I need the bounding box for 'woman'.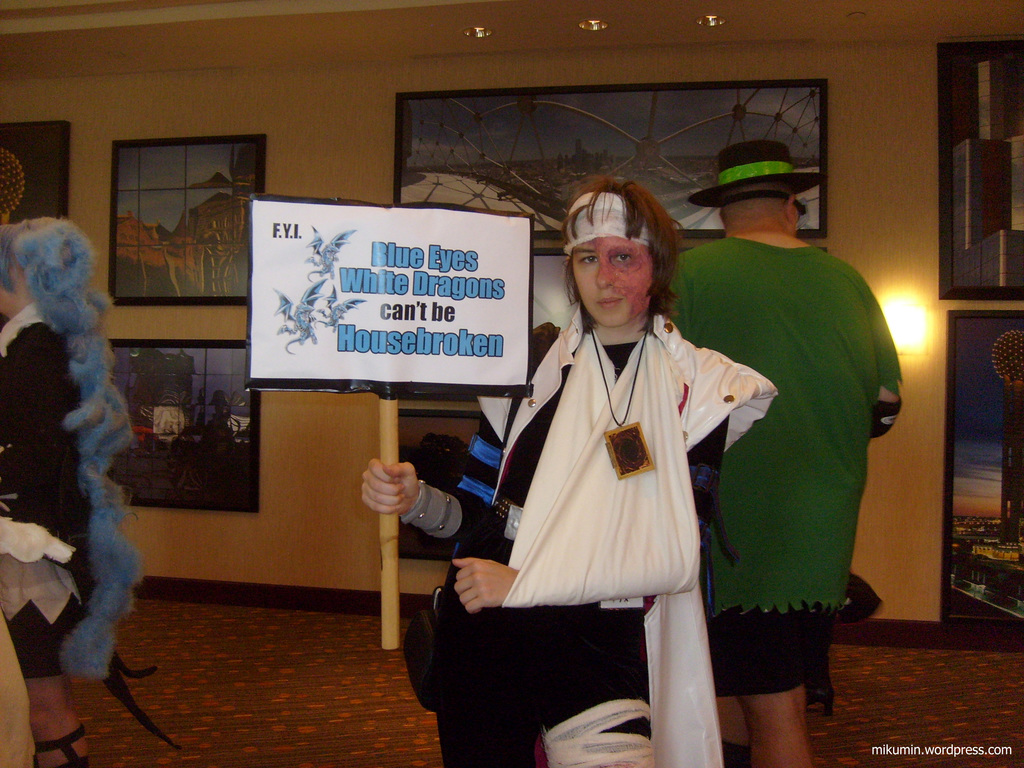
Here it is: 0/214/145/767.
